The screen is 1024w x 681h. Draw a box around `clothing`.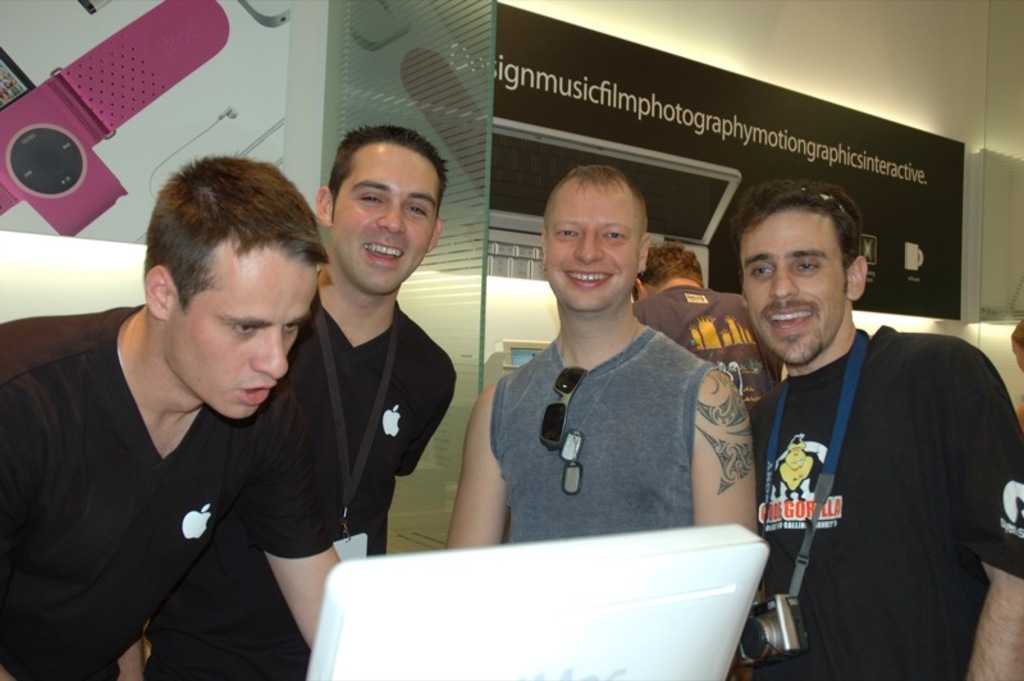
<box>140,283,451,668</box>.
